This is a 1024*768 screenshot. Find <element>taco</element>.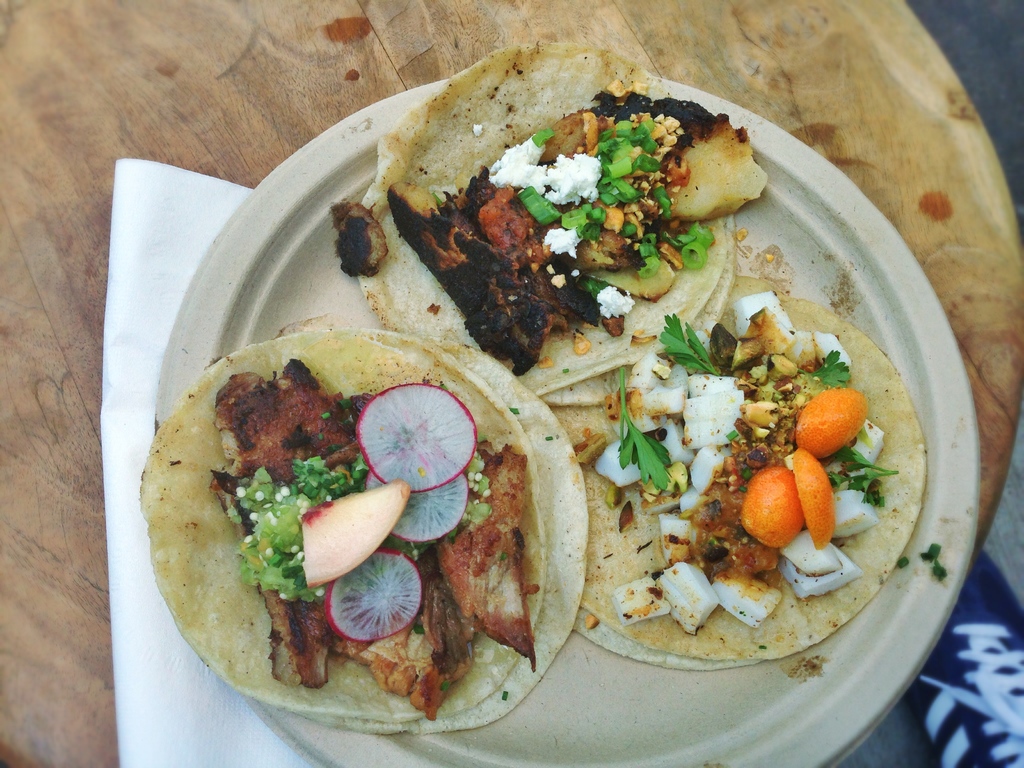
Bounding box: select_region(522, 275, 932, 667).
